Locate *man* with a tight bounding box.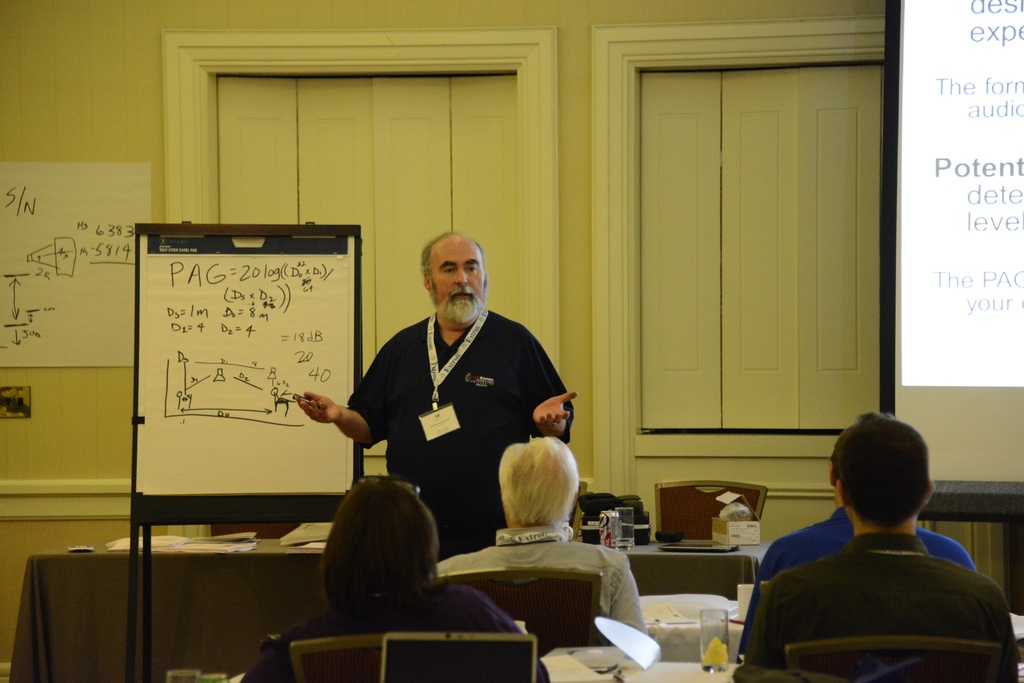
(740,433,977,648).
